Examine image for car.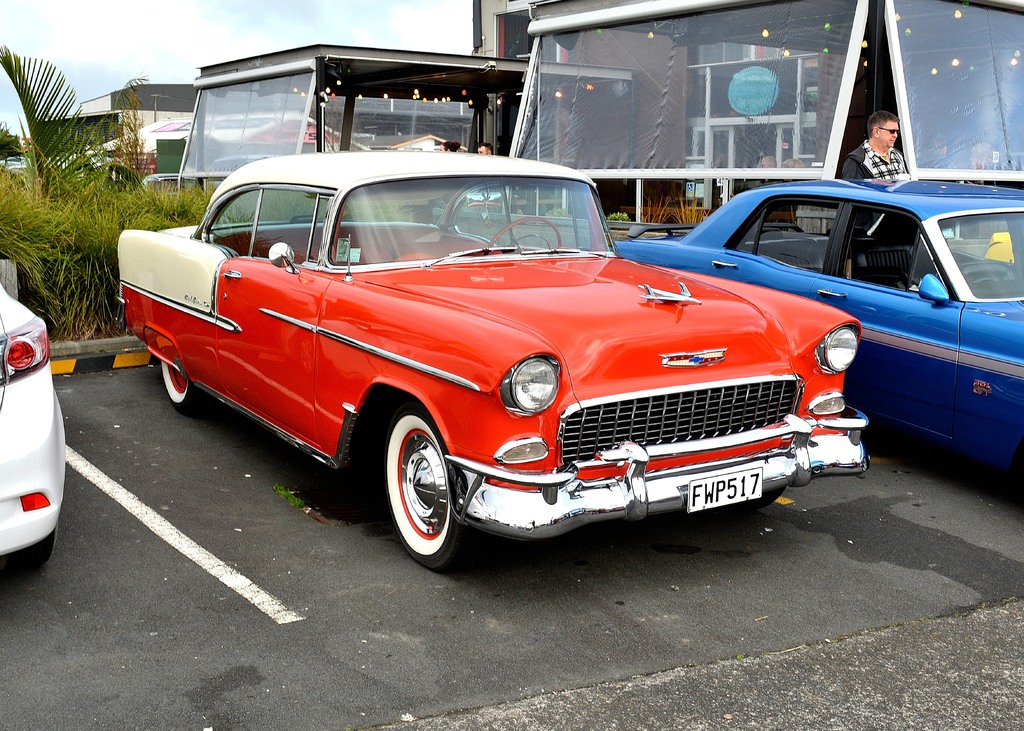
Examination result: left=0, top=154, right=26, bottom=171.
